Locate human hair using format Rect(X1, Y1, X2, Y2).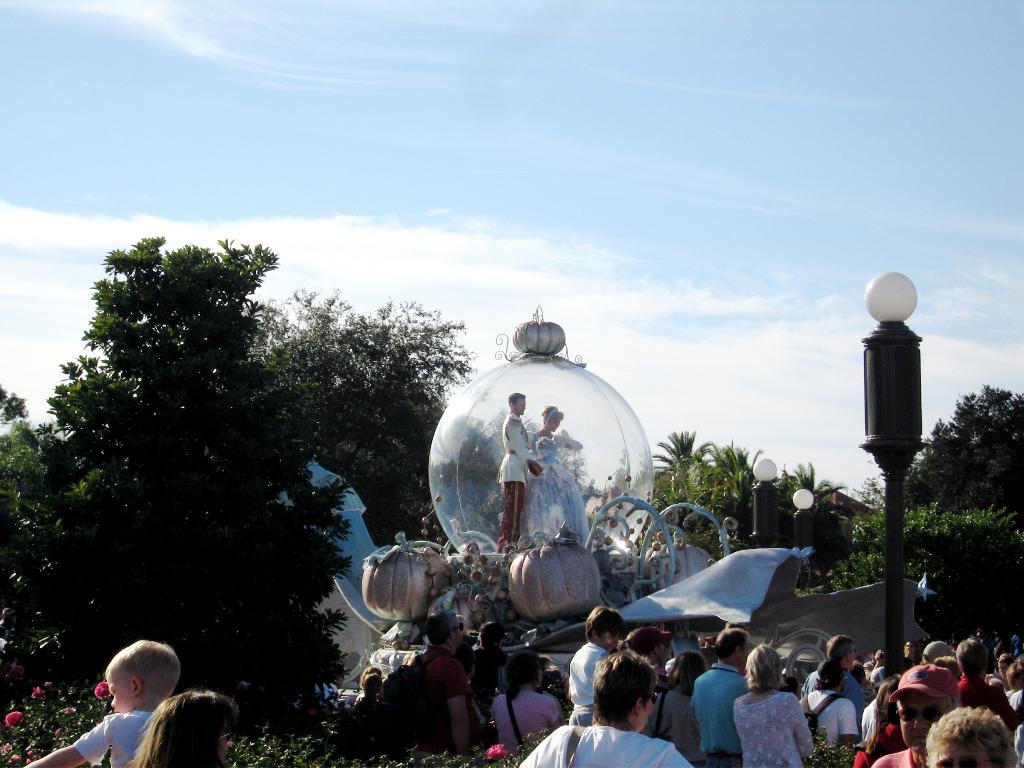
Rect(476, 617, 509, 659).
